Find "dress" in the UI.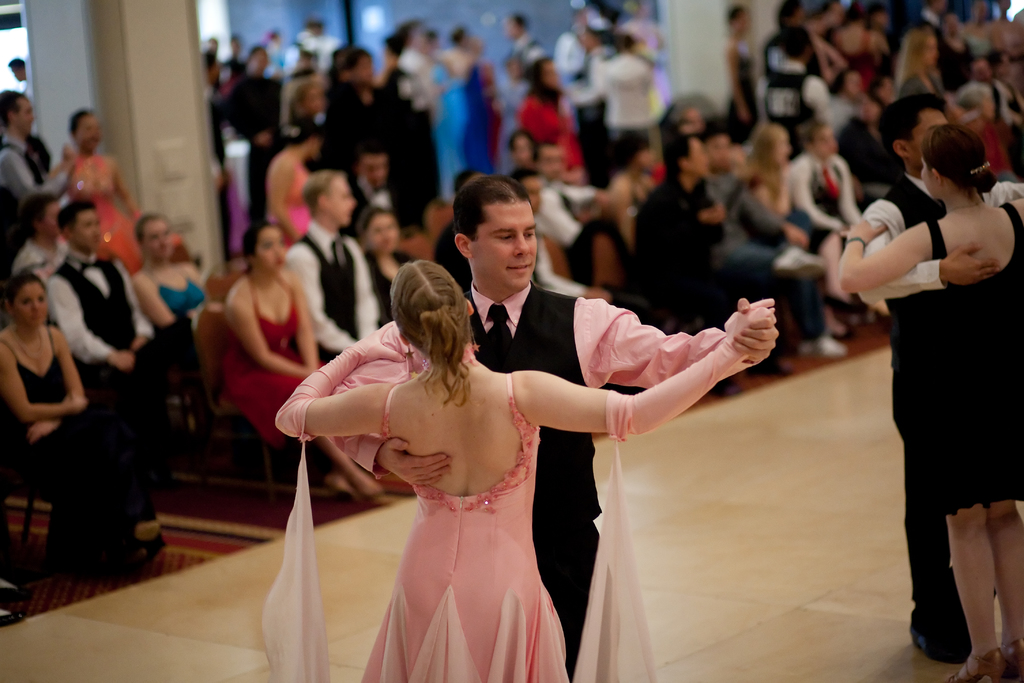
UI element at region(0, 325, 177, 575).
